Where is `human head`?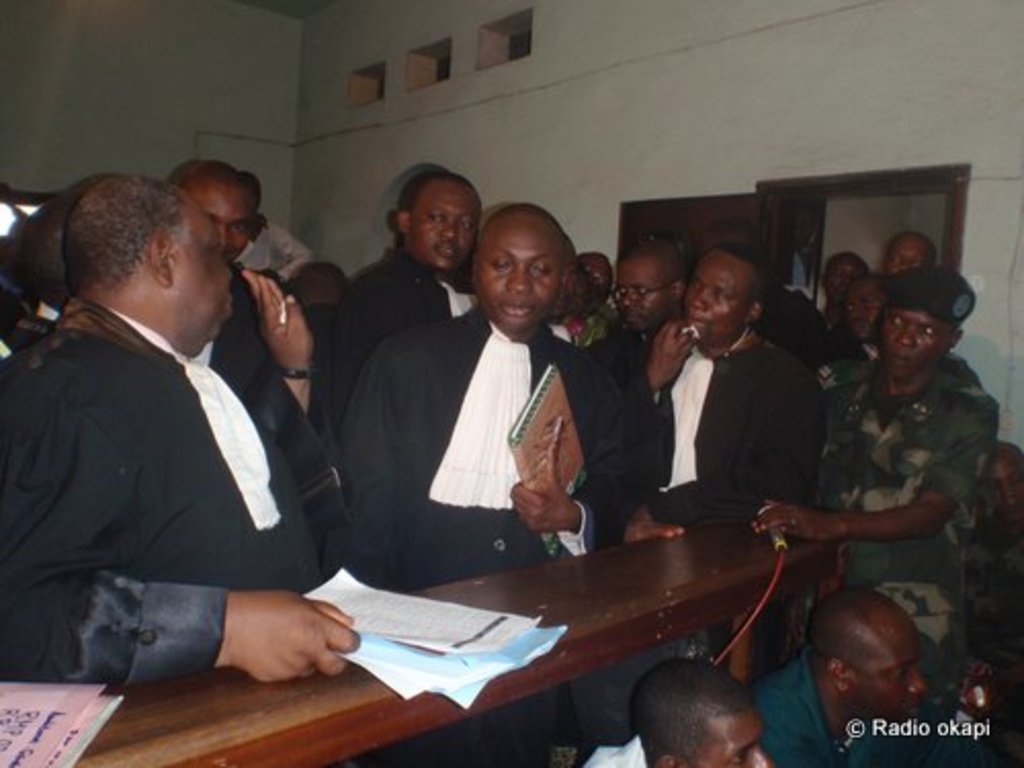
[left=545, top=236, right=578, bottom=326].
